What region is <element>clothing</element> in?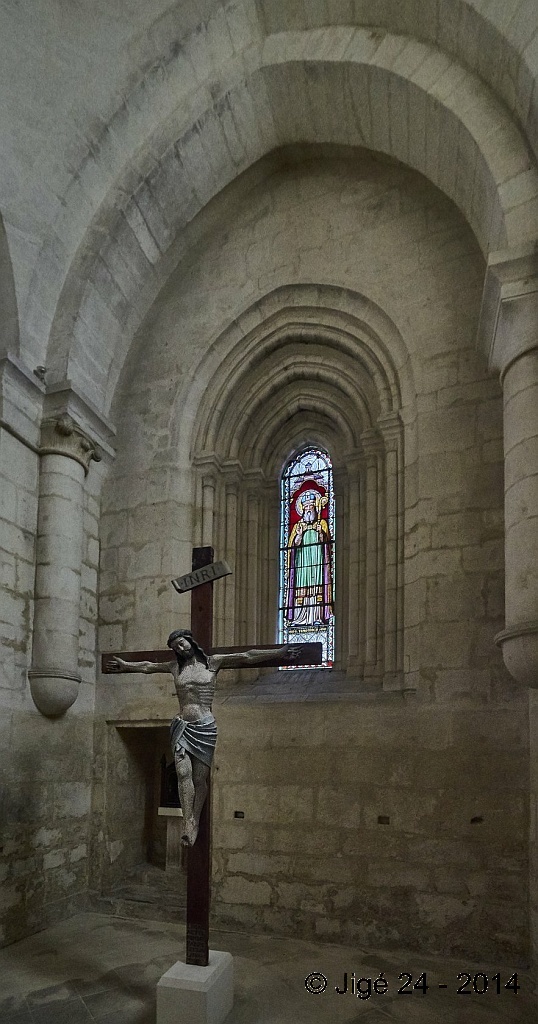
bbox=[283, 523, 328, 638].
